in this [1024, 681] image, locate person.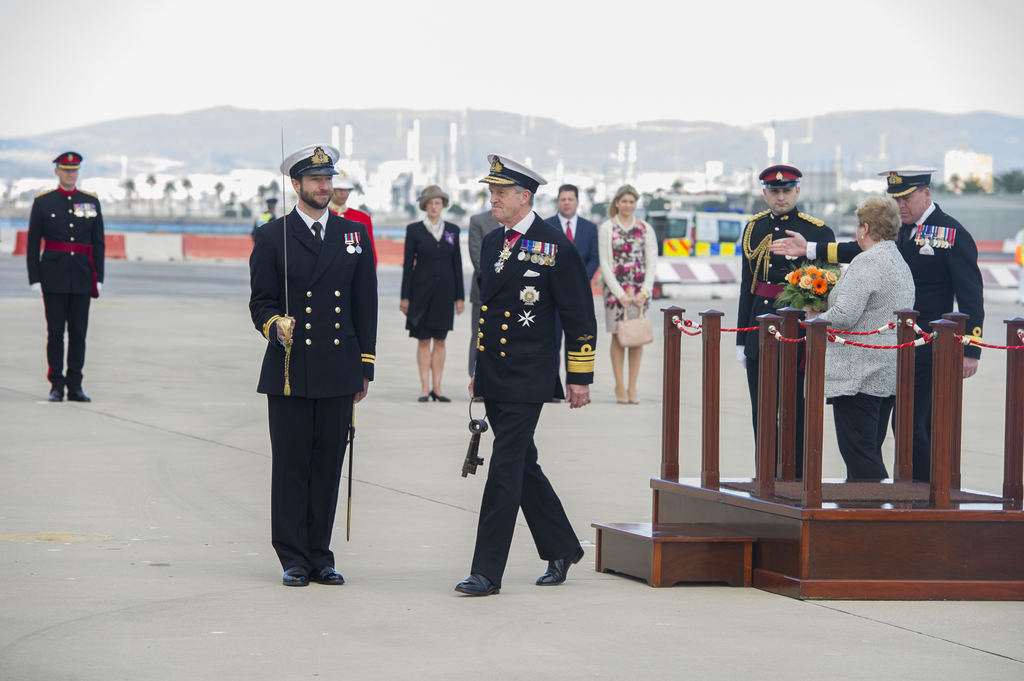
Bounding box: (767, 164, 981, 478).
